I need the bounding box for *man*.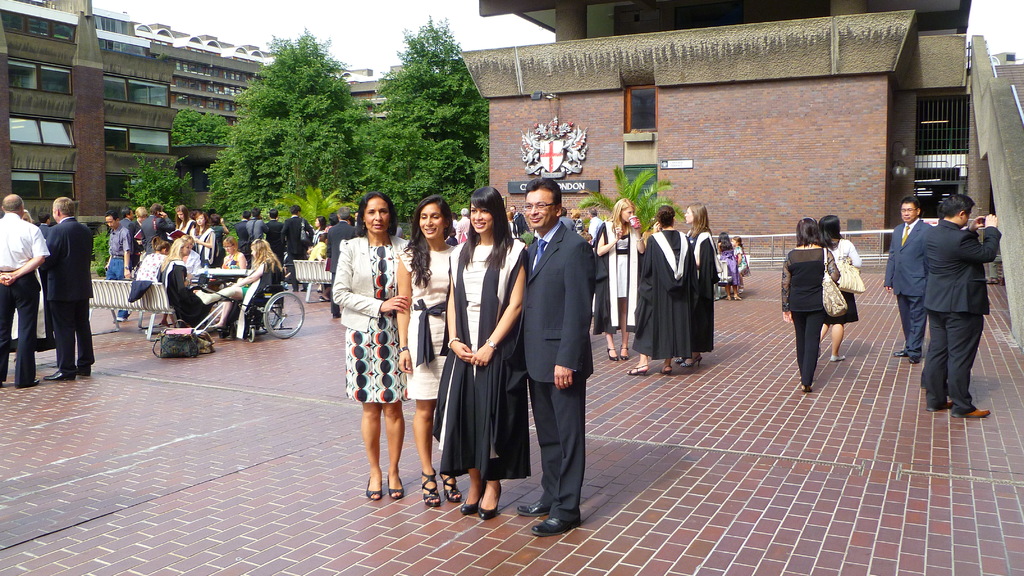
Here it is: rect(925, 190, 1003, 420).
